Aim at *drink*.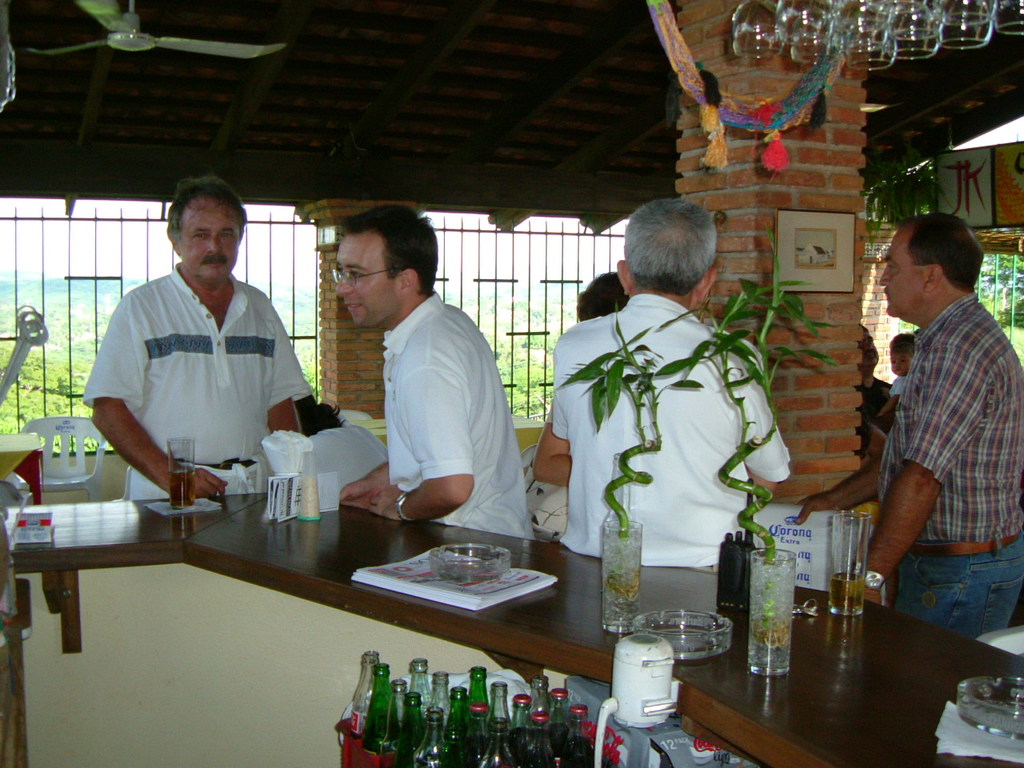
Aimed at <region>831, 576, 862, 610</region>.
